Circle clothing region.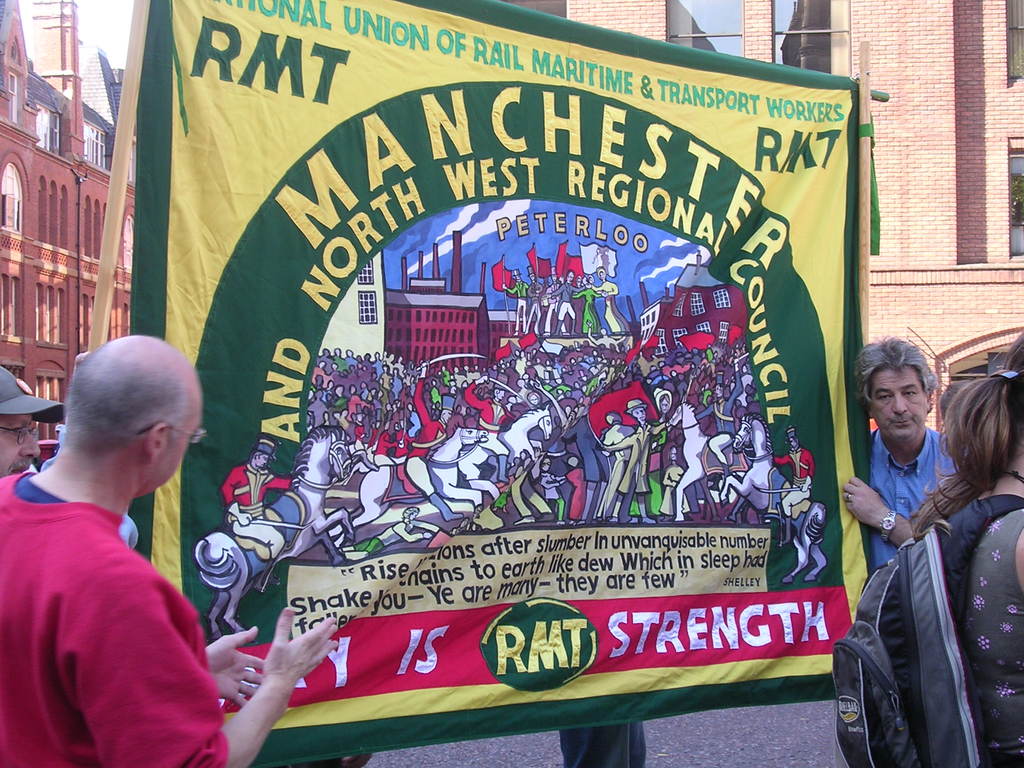
Region: box(776, 451, 827, 509).
